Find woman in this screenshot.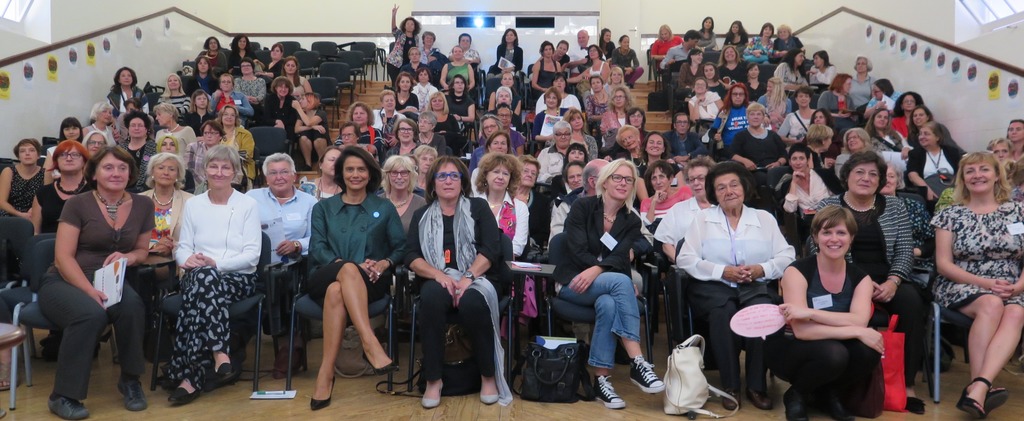
The bounding box for woman is bbox=[472, 150, 532, 314].
